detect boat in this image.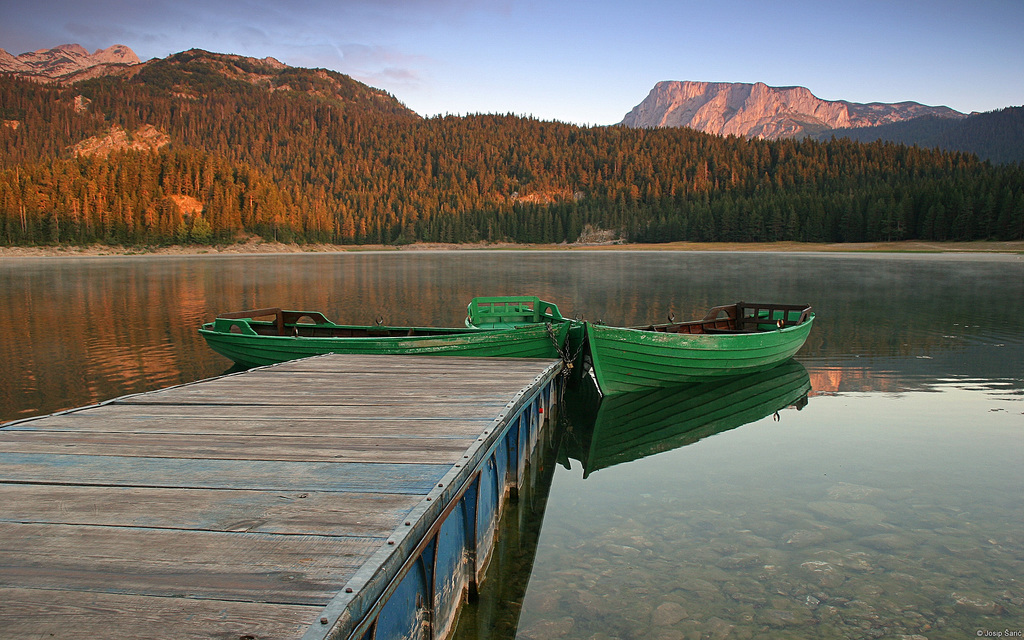
Detection: 199/294/586/369.
